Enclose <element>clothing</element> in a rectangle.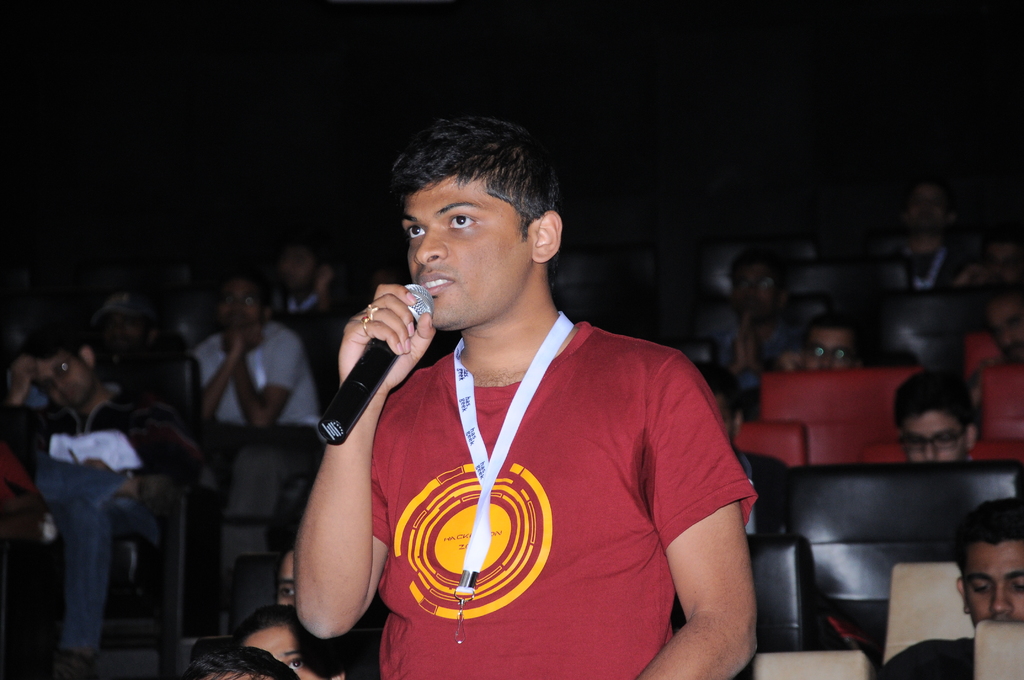
x1=705 y1=319 x2=799 y2=394.
